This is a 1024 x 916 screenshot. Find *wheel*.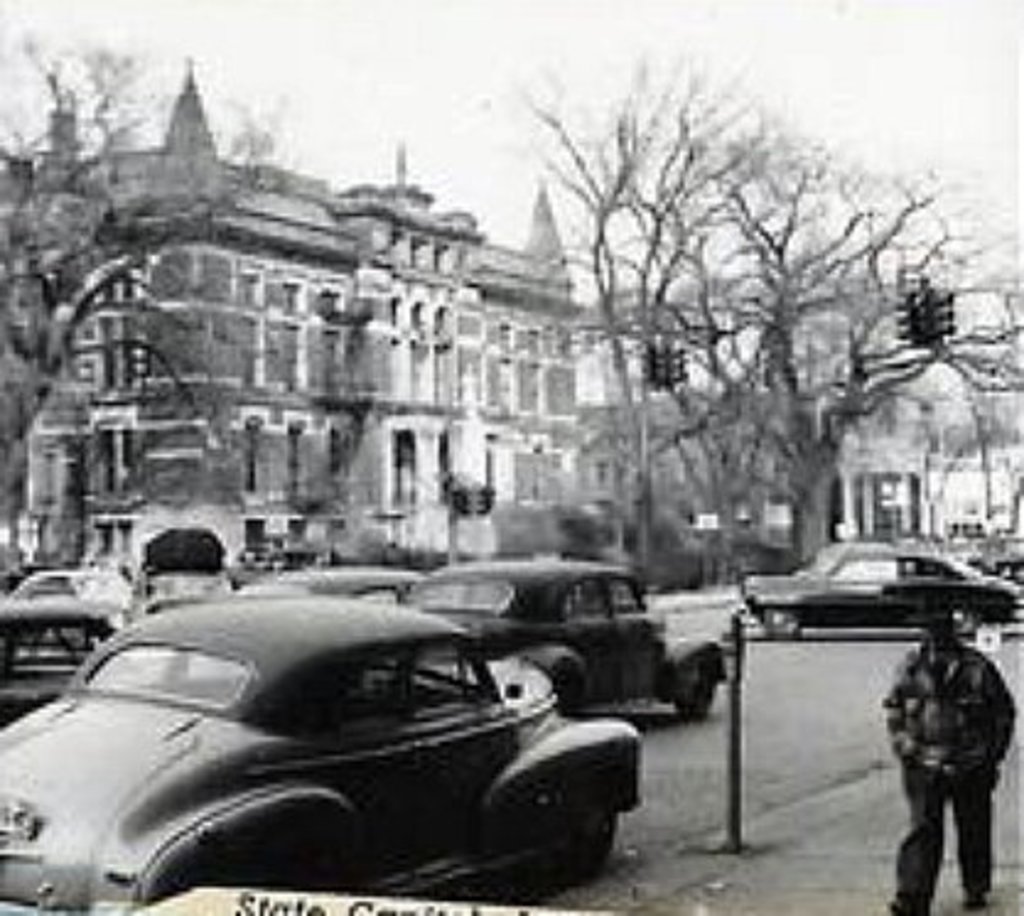
Bounding box: locate(545, 783, 638, 896).
